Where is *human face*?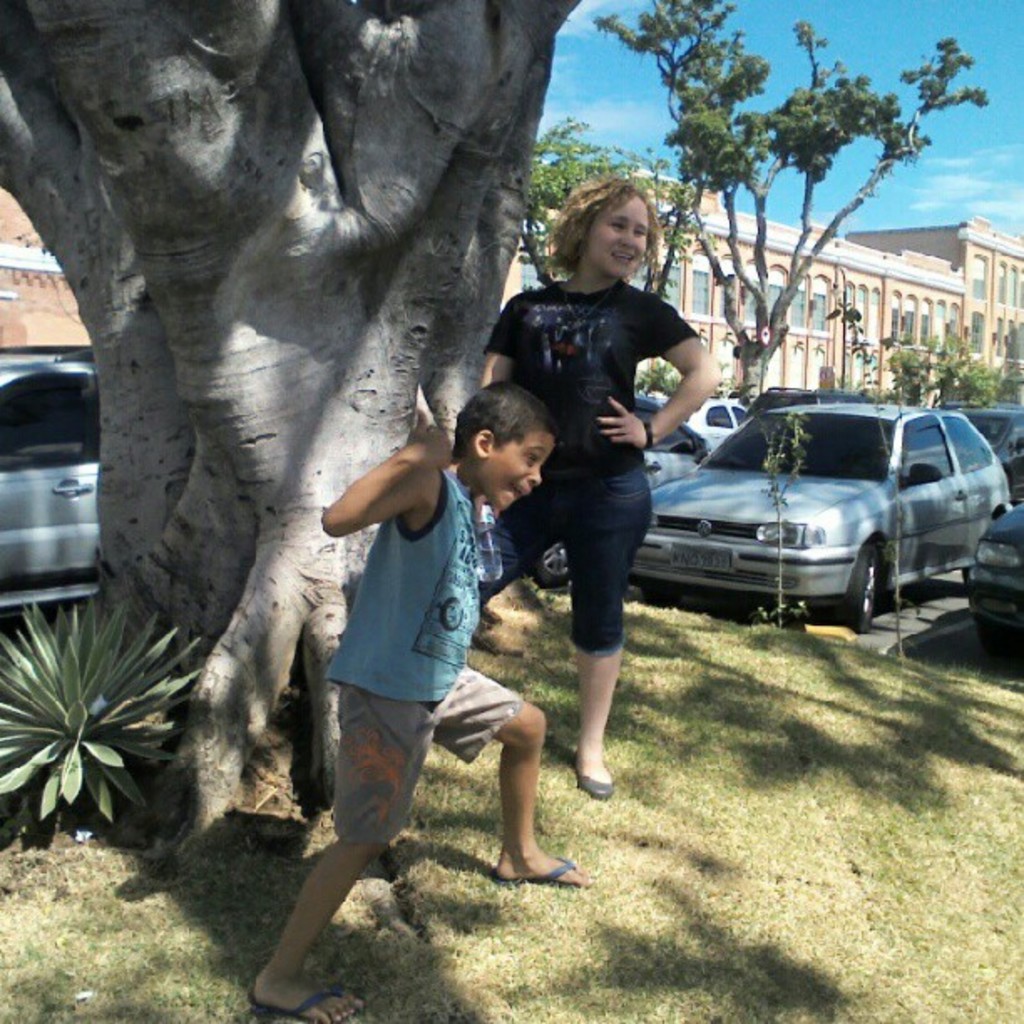
bbox(586, 191, 649, 276).
